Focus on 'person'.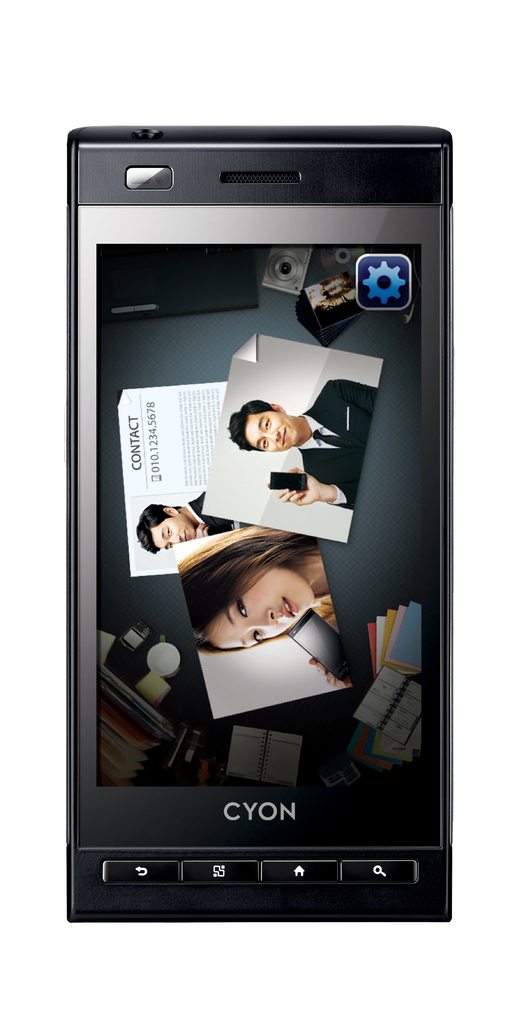
Focused at select_region(135, 490, 232, 555).
